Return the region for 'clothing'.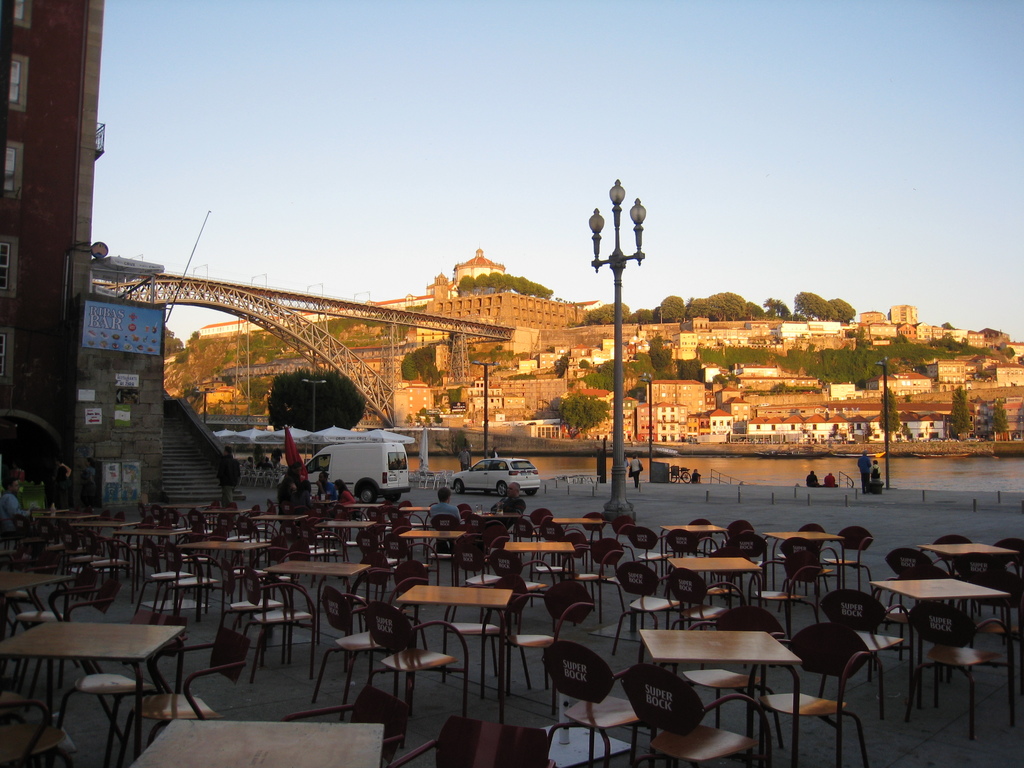
select_region(340, 490, 354, 511).
